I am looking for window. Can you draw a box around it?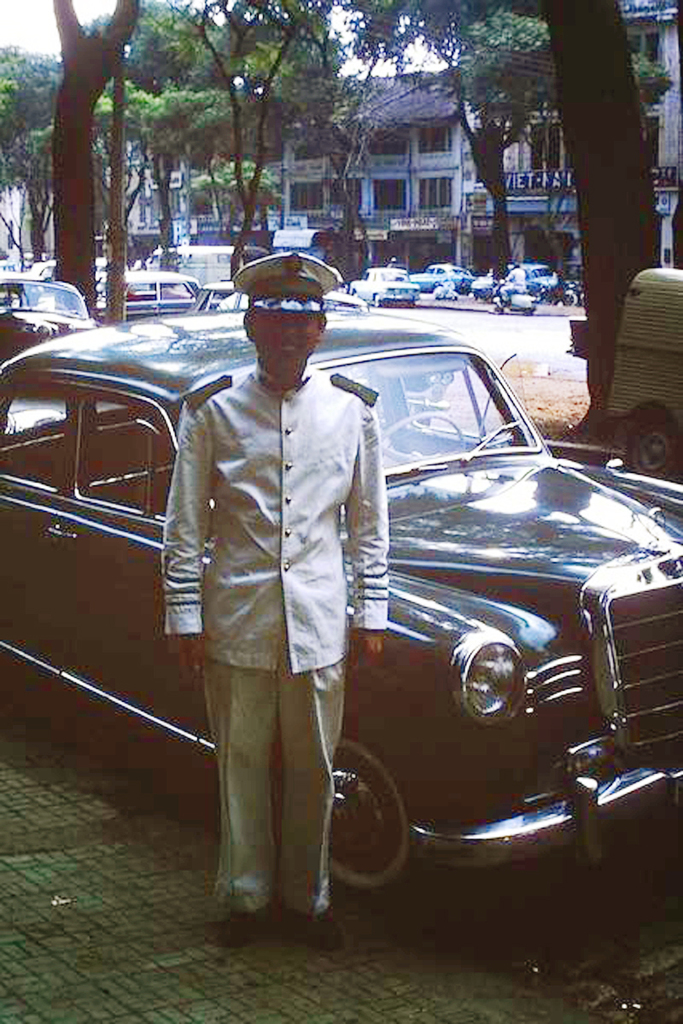
Sure, the bounding box is locate(420, 177, 450, 209).
